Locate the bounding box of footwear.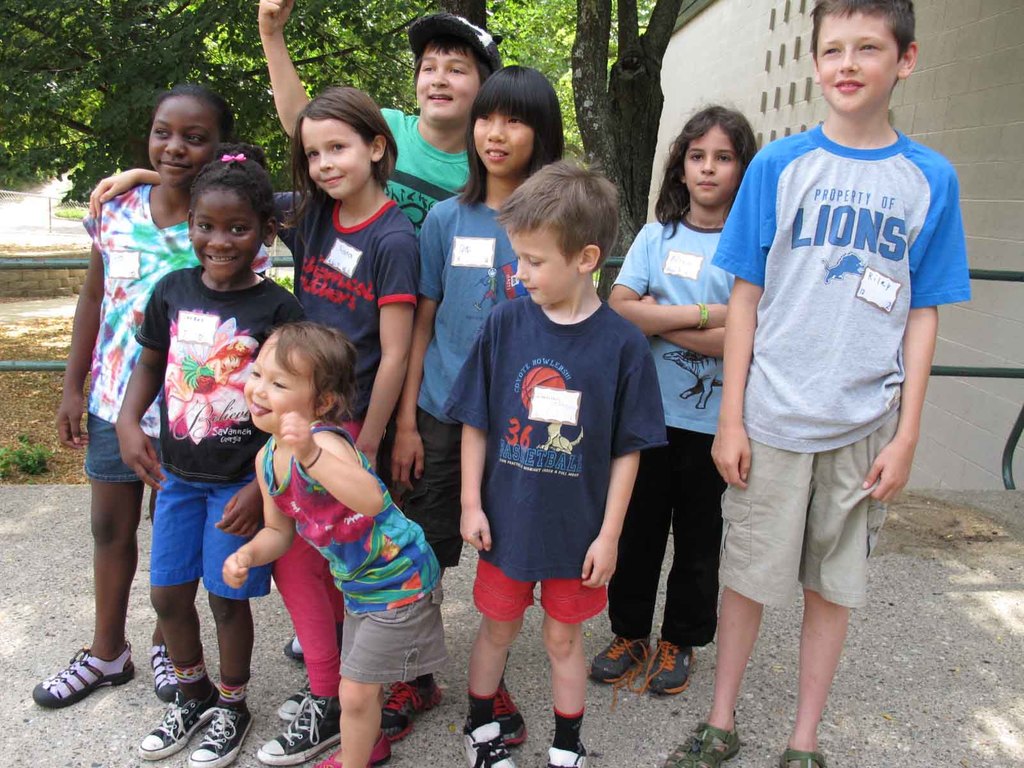
Bounding box: crop(463, 724, 518, 767).
